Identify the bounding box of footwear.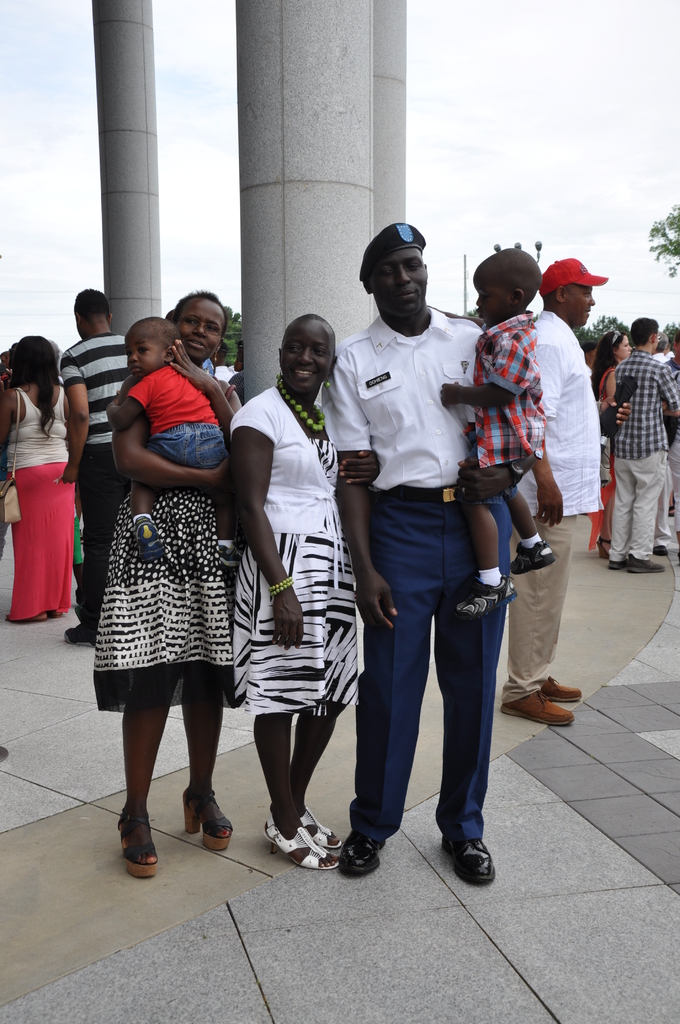
540,678,585,701.
